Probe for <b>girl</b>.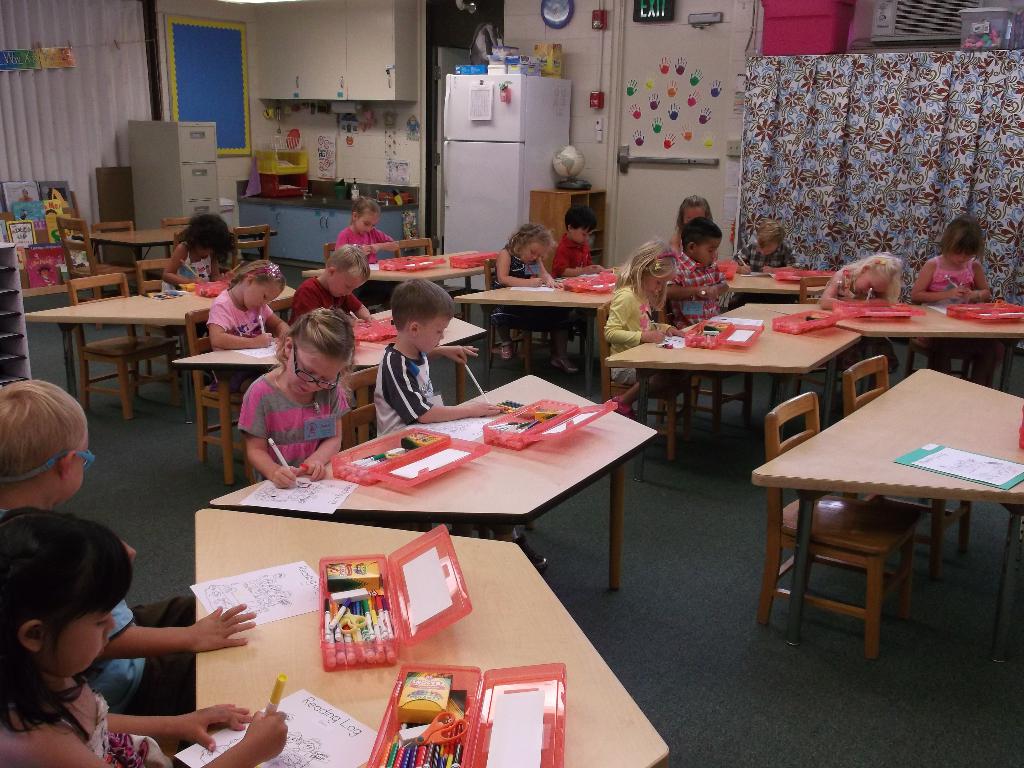
Probe result: bbox=[237, 310, 356, 490].
